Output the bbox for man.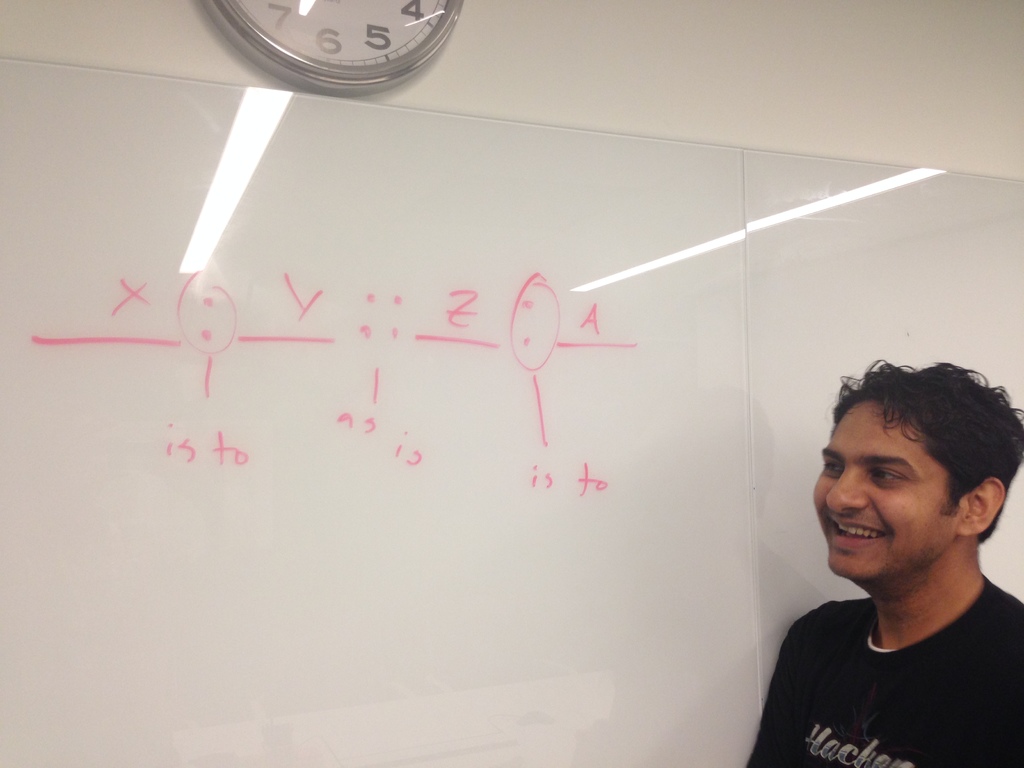
bbox=(744, 348, 1023, 767).
